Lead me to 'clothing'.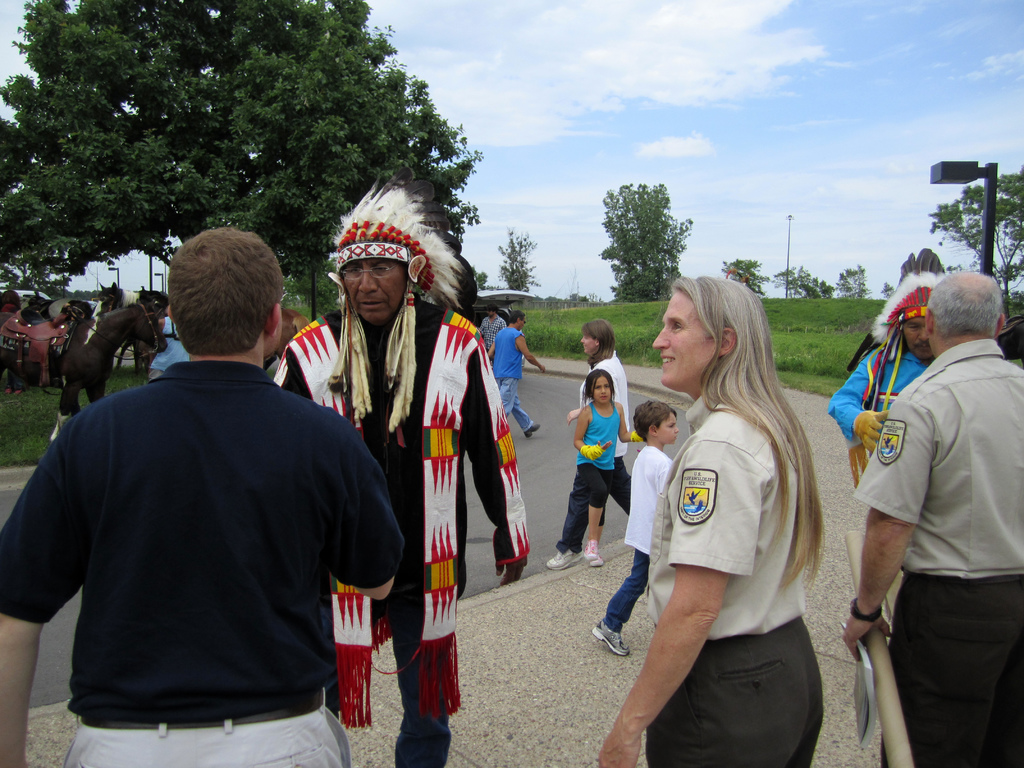
Lead to Rect(847, 339, 1023, 765).
